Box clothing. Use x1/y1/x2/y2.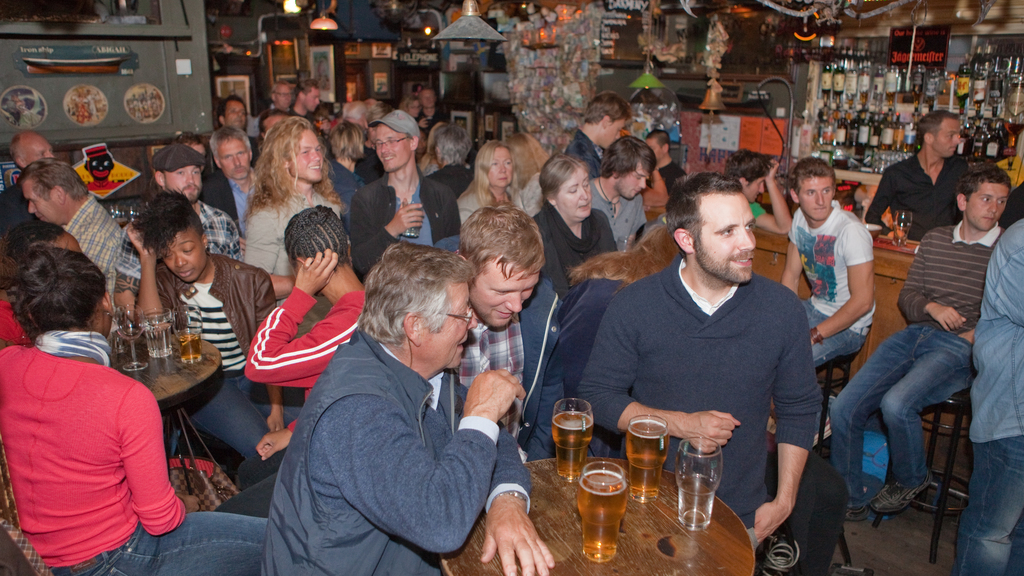
64/196/144/292.
